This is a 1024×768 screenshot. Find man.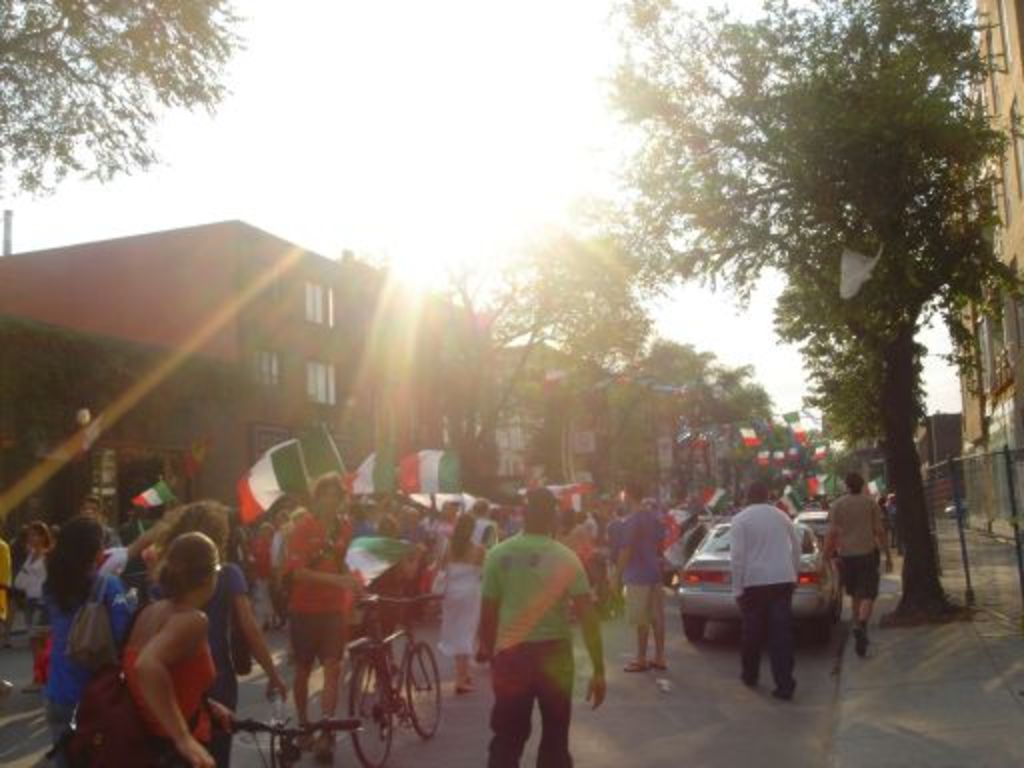
Bounding box: [left=726, top=474, right=802, bottom=704].
